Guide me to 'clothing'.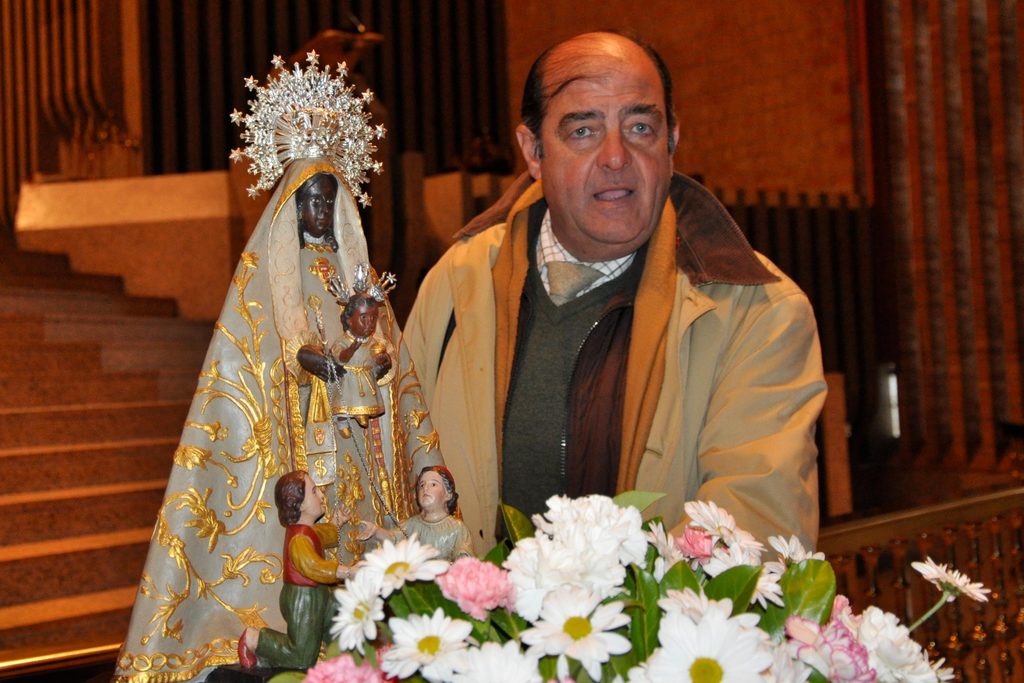
Guidance: (left=399, top=168, right=829, bottom=557).
